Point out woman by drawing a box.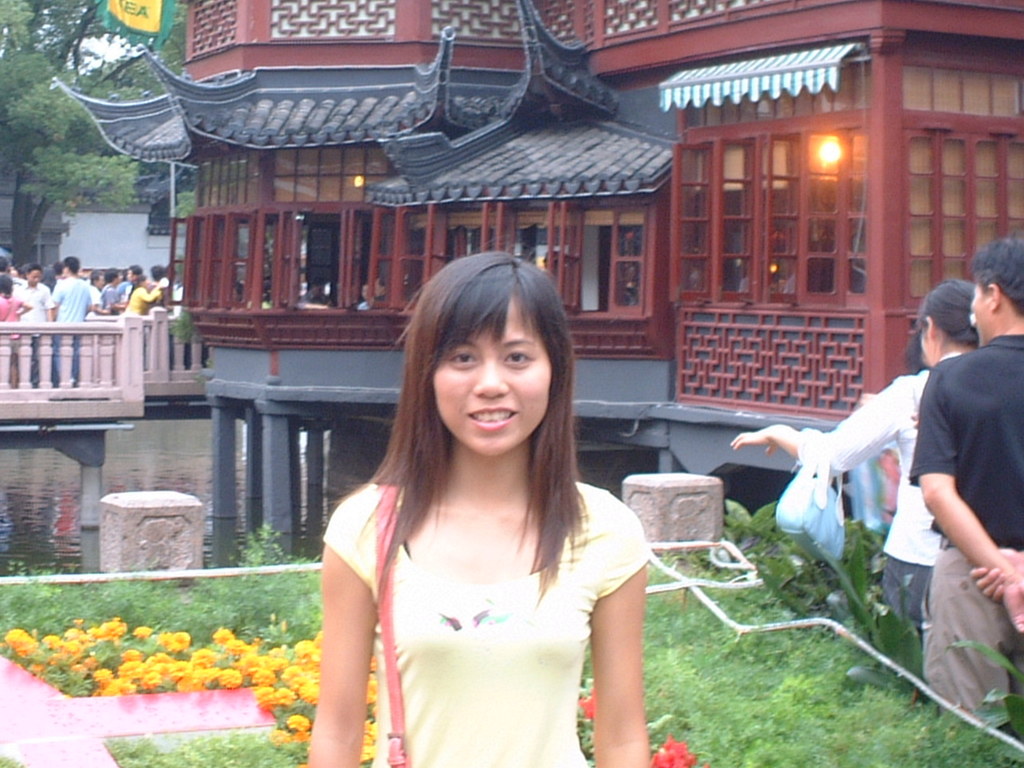
[left=304, top=245, right=653, bottom=767].
